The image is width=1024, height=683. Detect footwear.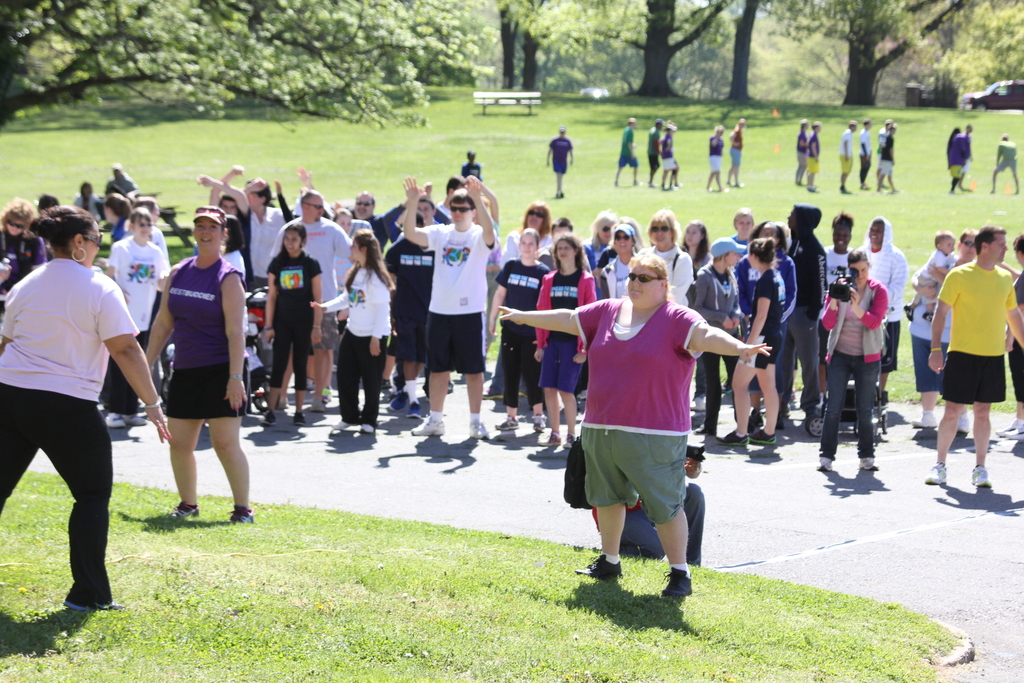
Detection: [left=557, top=193, right=562, bottom=199].
